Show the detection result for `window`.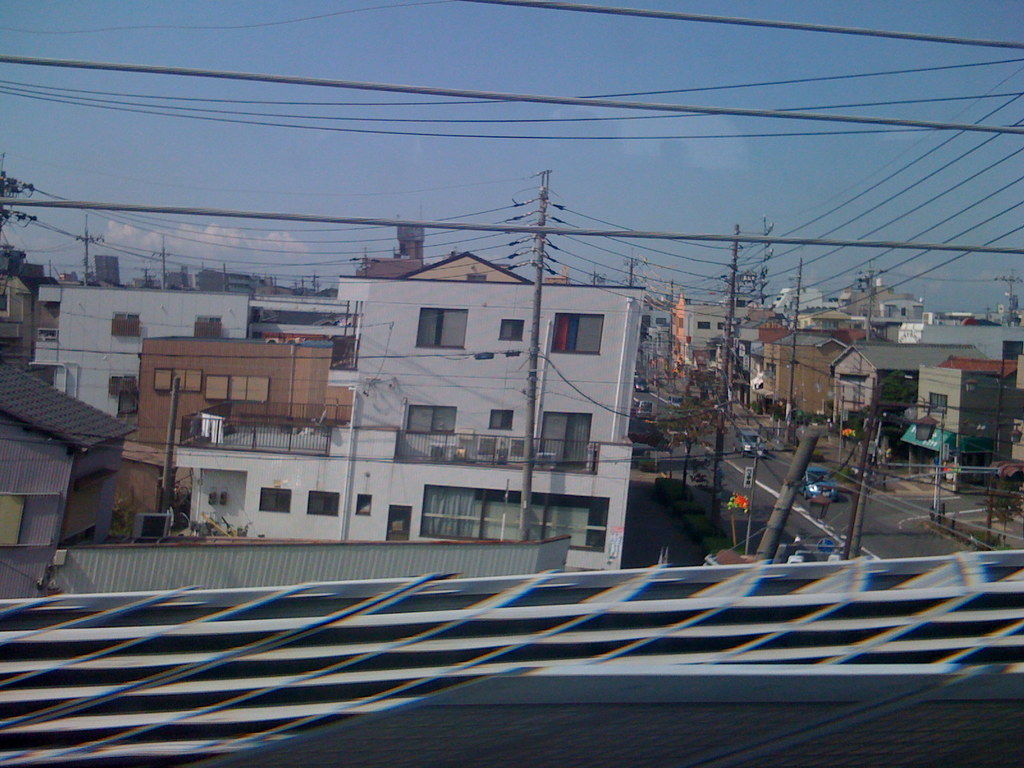
255/484/298/512.
